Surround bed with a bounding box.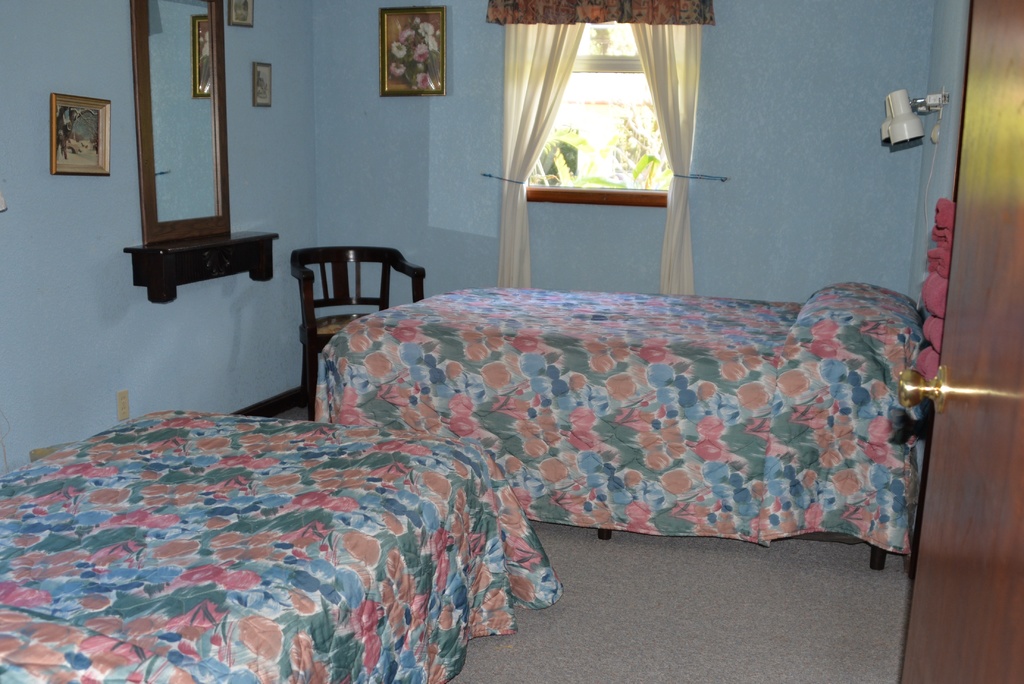
detection(1, 403, 564, 683).
